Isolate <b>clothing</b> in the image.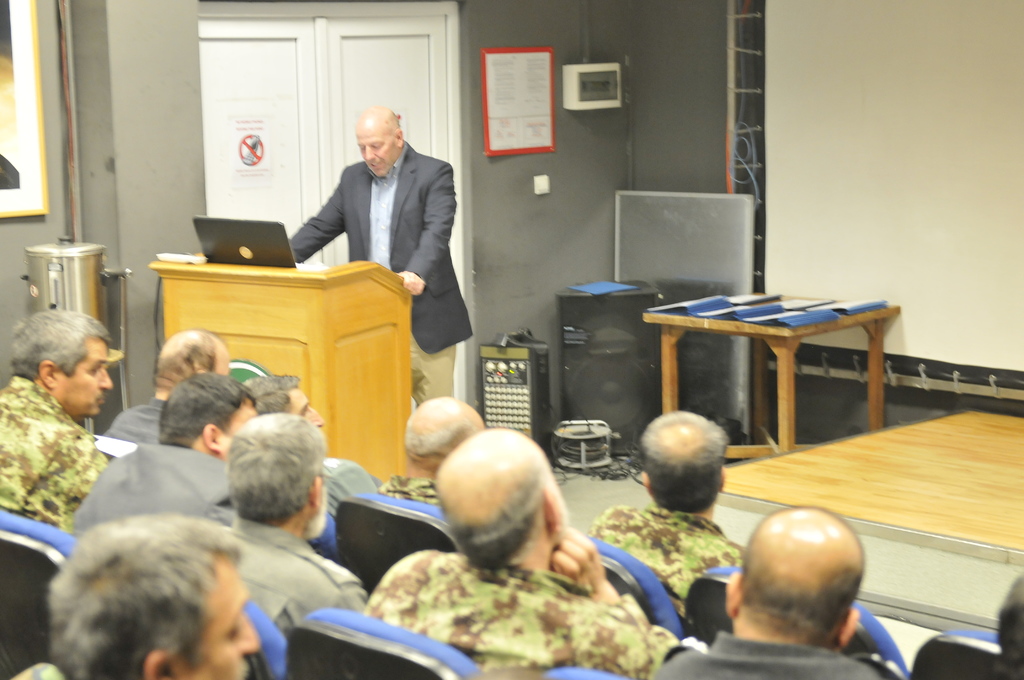
Isolated region: bbox(70, 442, 258, 537).
